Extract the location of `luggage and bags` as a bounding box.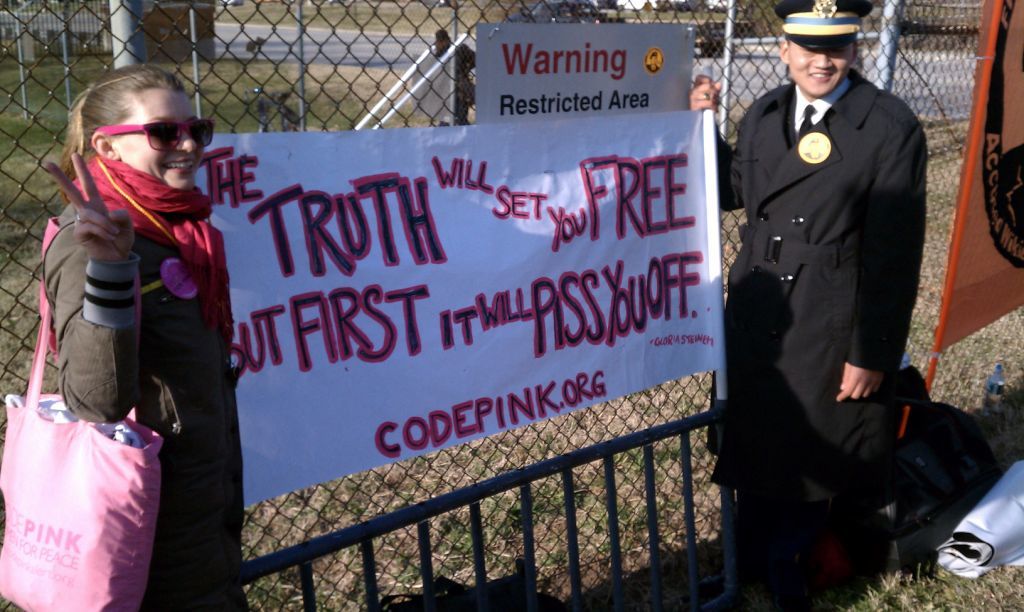
crop(863, 400, 998, 583).
